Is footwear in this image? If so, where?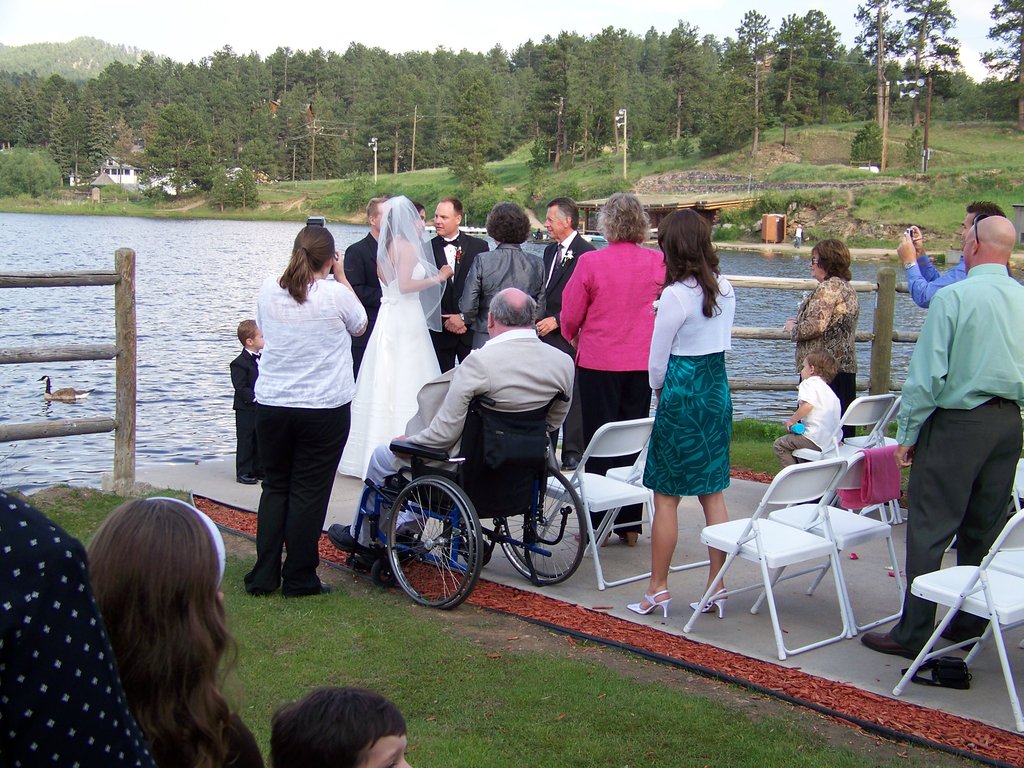
Yes, at bbox(861, 630, 920, 658).
